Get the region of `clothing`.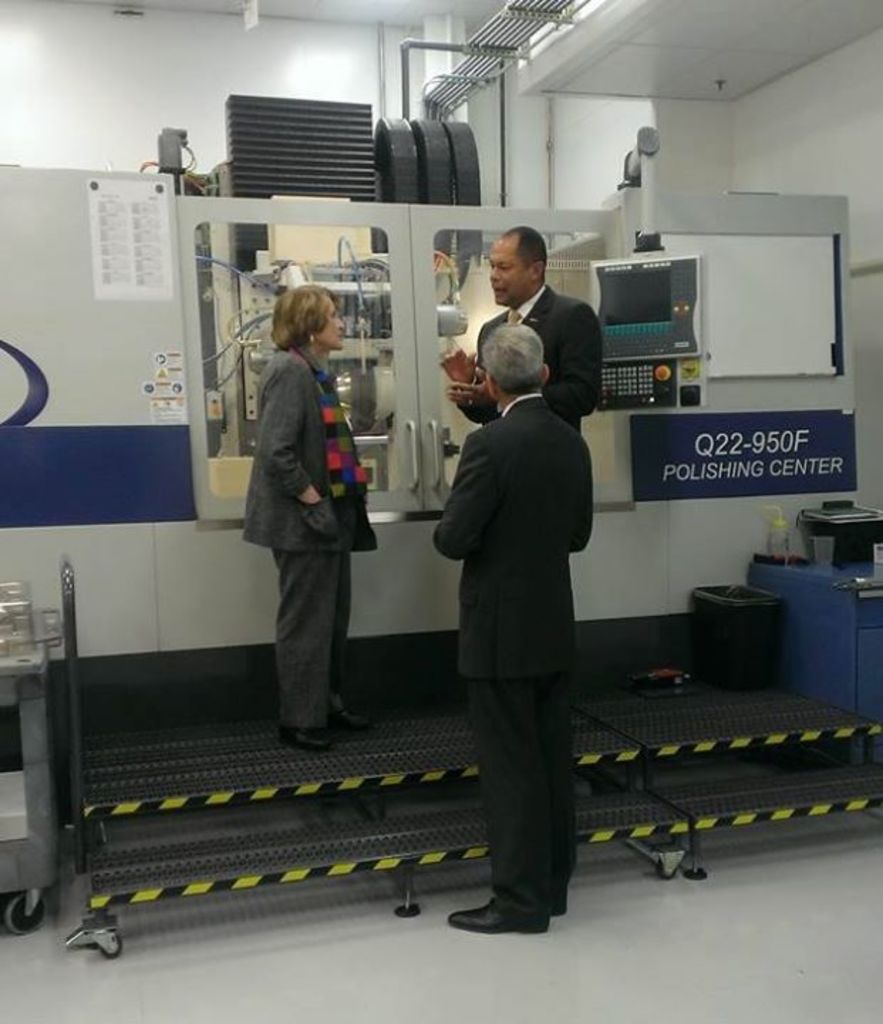
(419, 283, 614, 914).
